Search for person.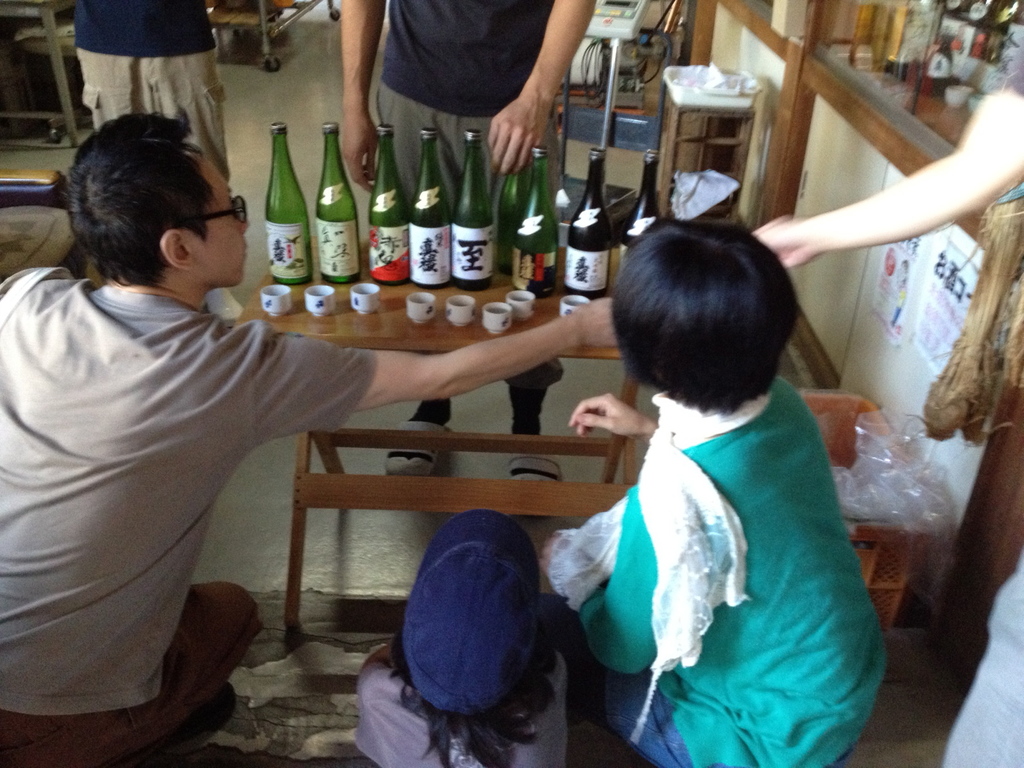
Found at select_region(338, 0, 599, 485).
